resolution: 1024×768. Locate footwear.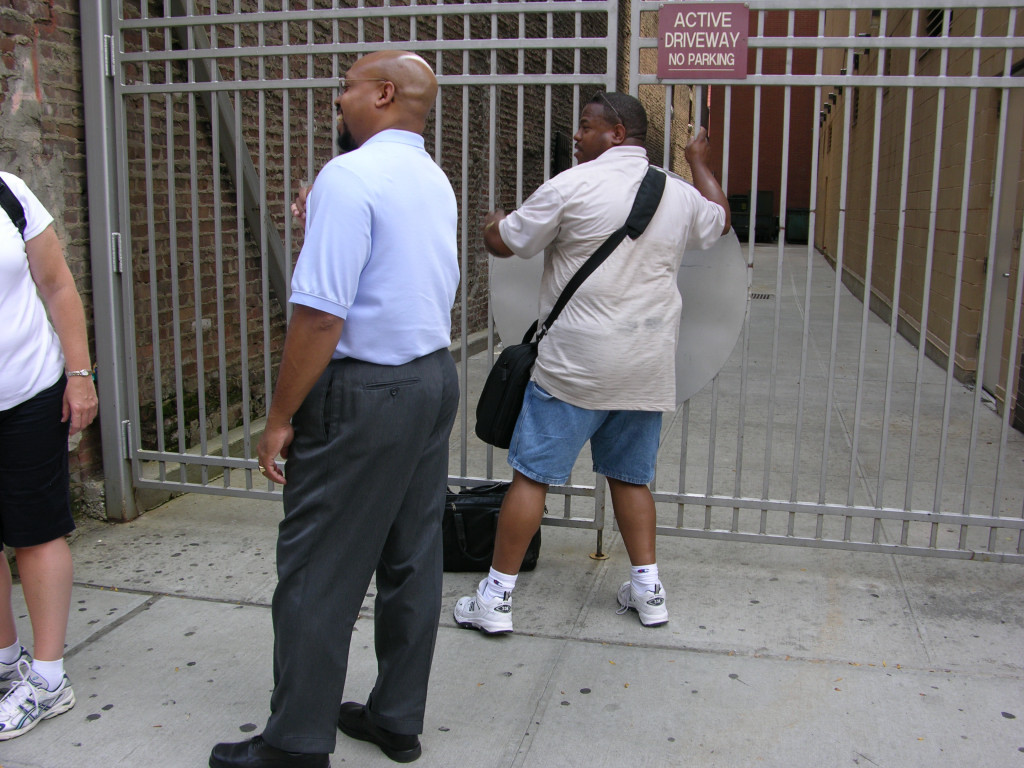
bbox=[621, 573, 670, 621].
